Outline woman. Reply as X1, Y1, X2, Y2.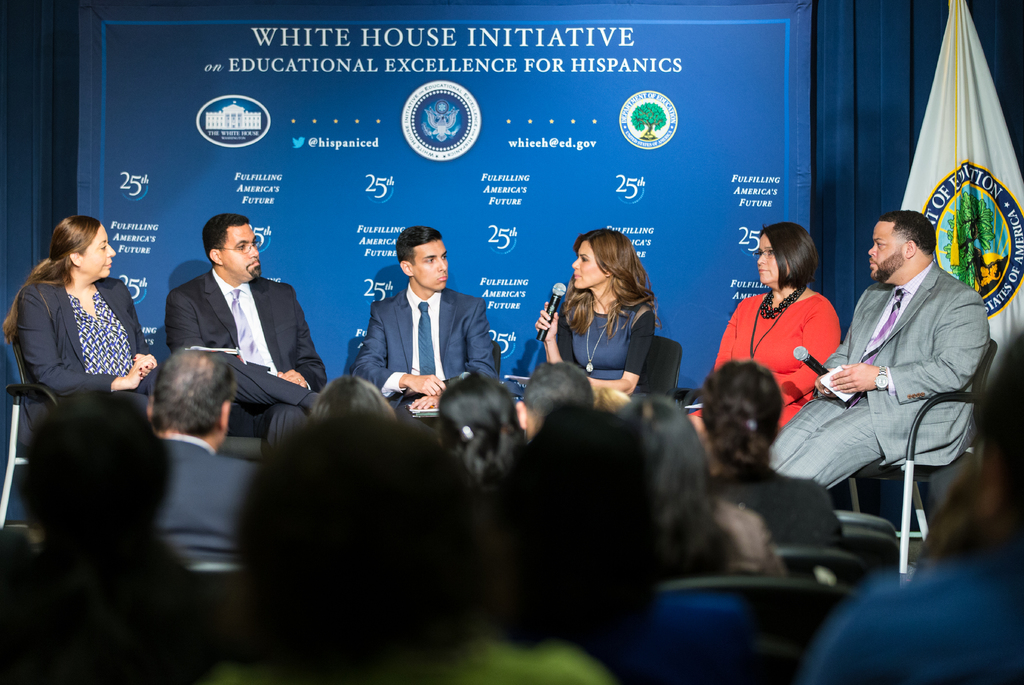
625, 398, 787, 601.
